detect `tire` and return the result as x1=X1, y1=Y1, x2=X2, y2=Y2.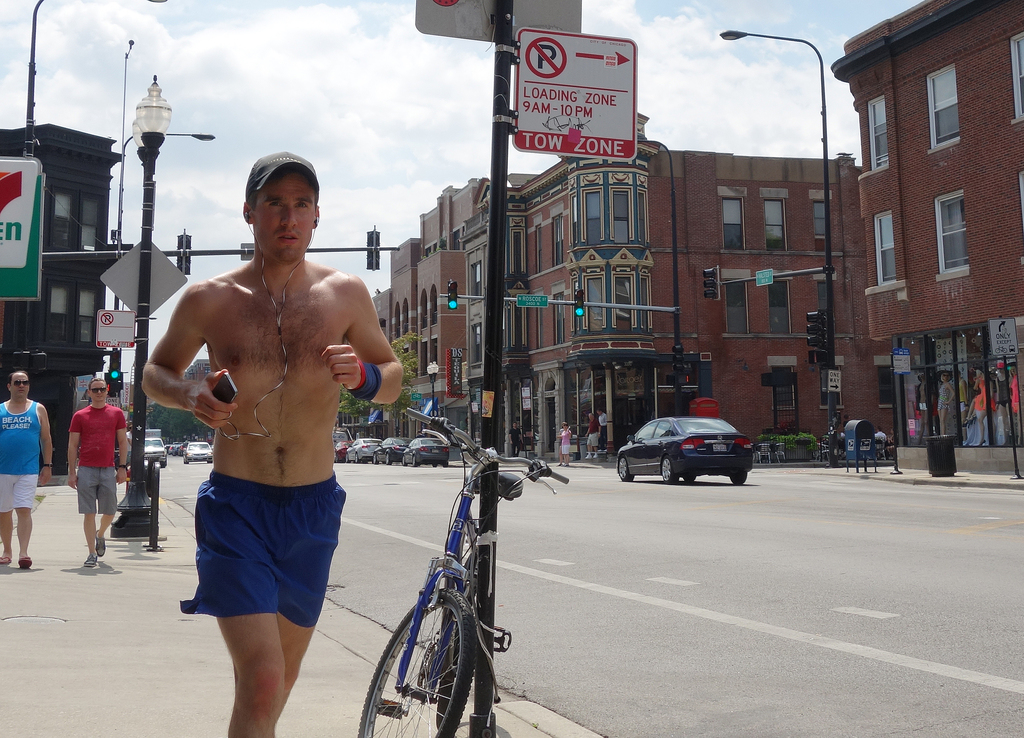
x1=686, y1=474, x2=695, y2=482.
